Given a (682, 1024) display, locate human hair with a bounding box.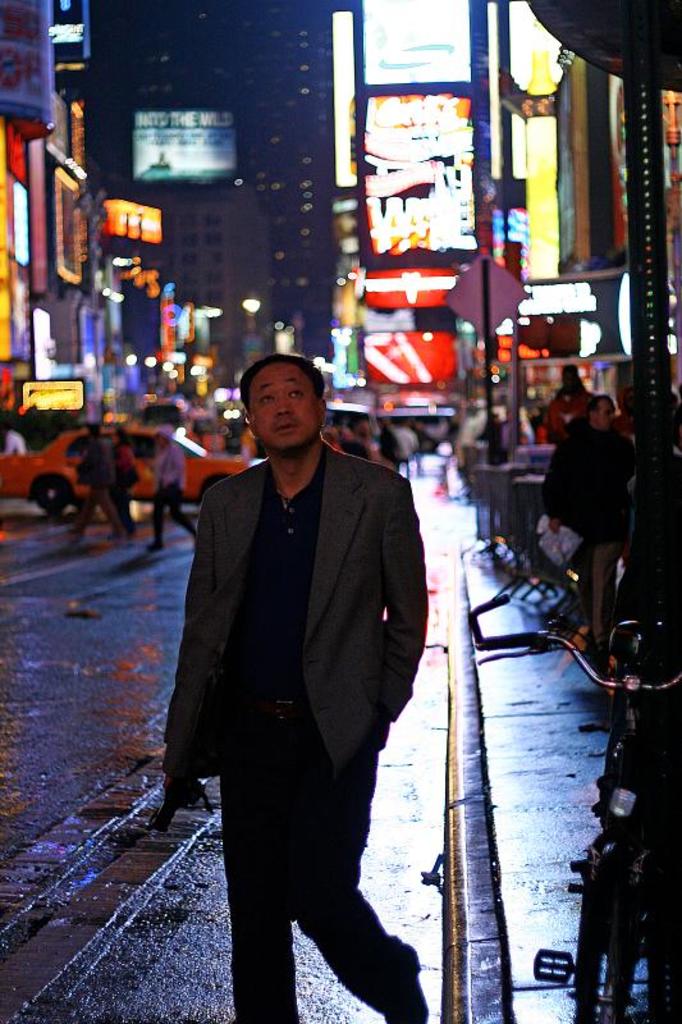
Located: Rect(152, 428, 174, 447).
